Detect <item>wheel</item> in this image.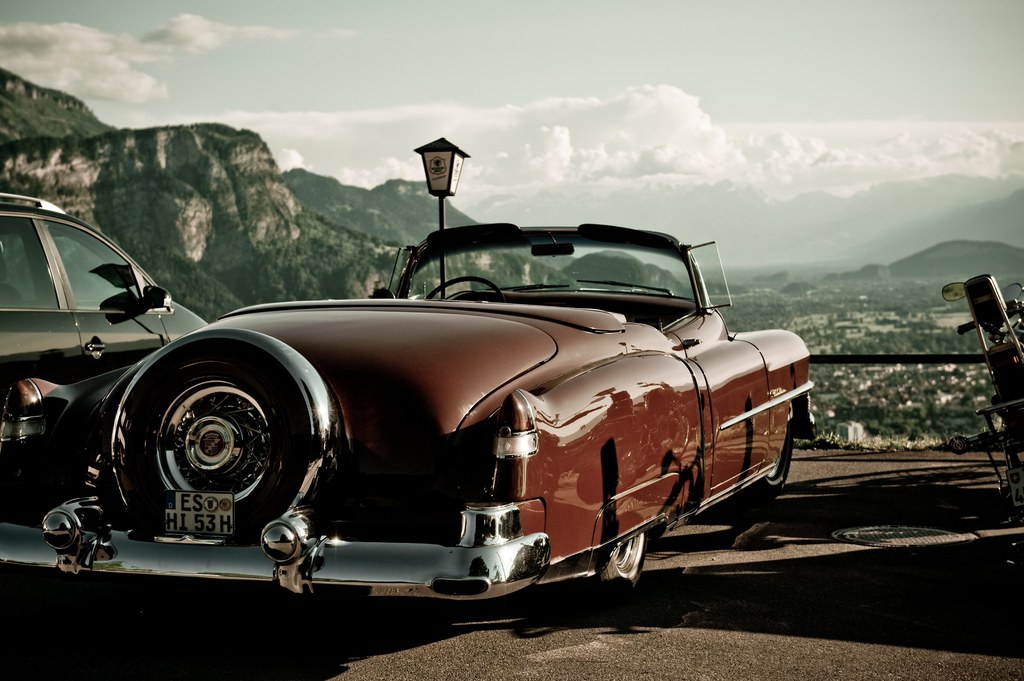
Detection: locate(760, 422, 797, 492).
